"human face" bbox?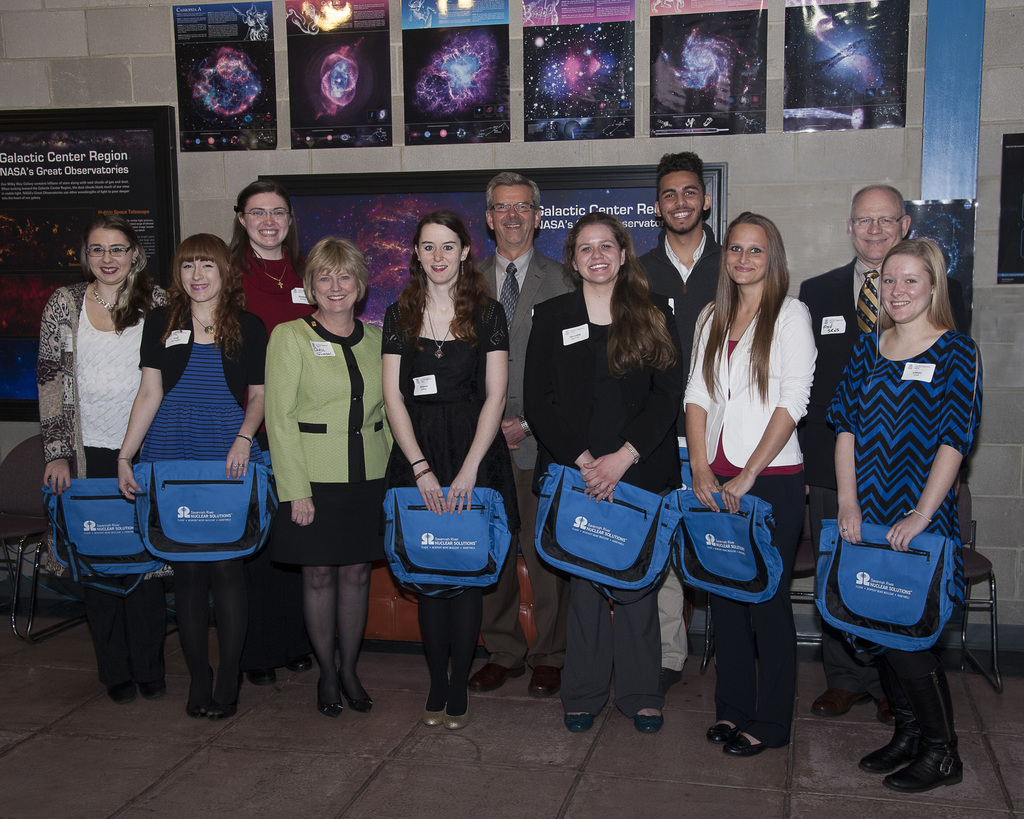
bbox(575, 225, 621, 285)
